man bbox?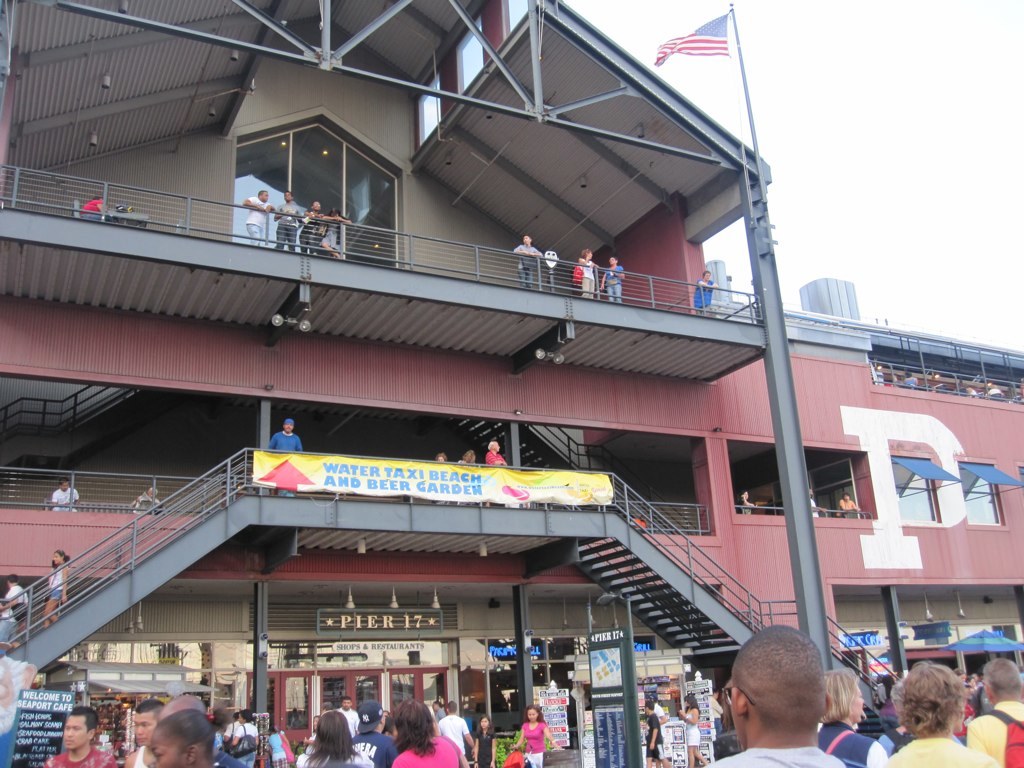
(334, 700, 366, 740)
